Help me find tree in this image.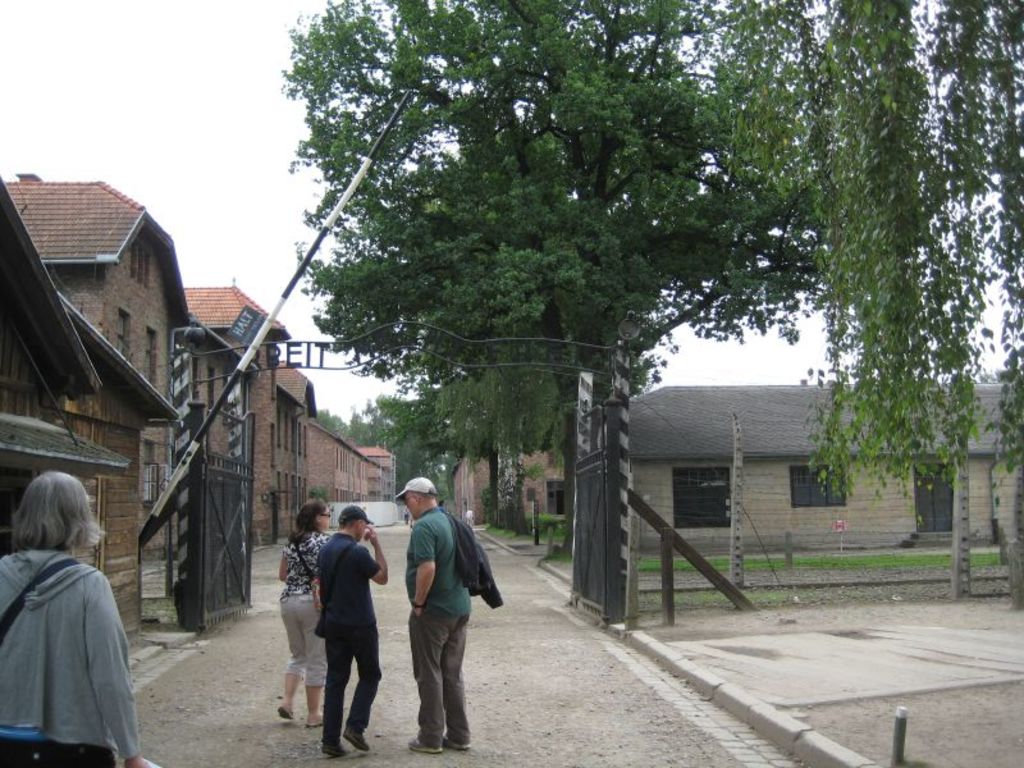
Found it: pyautogui.locateOnScreen(305, 42, 940, 554).
